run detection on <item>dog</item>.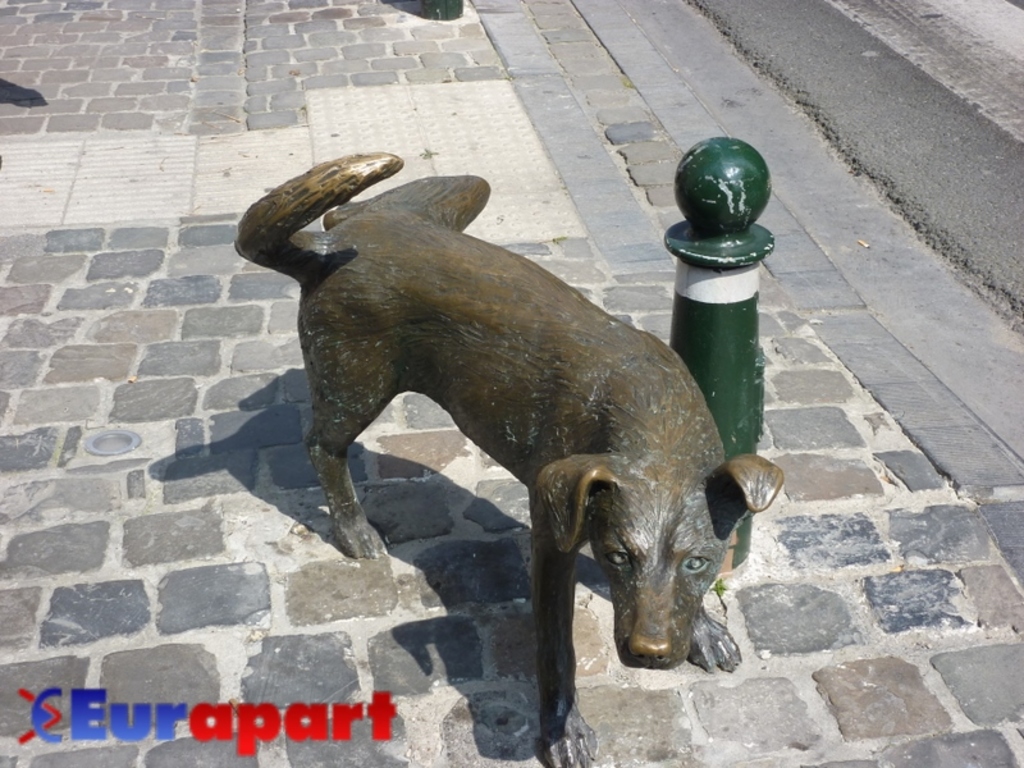
Result: 236,145,778,763.
